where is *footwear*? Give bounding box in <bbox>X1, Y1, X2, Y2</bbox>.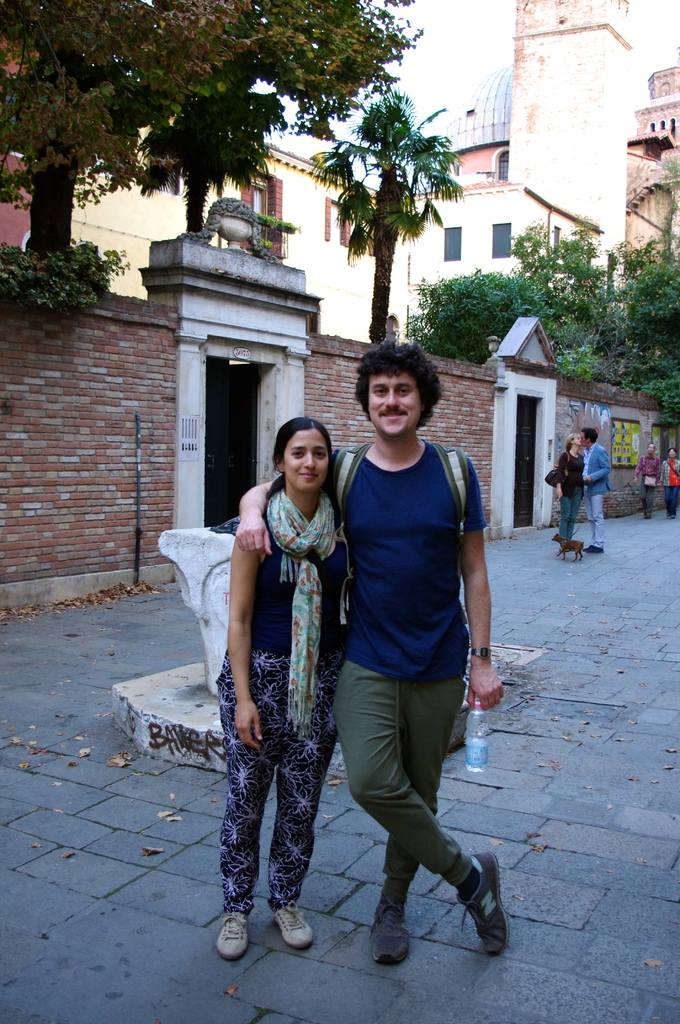
<bbox>270, 905, 317, 954</bbox>.
